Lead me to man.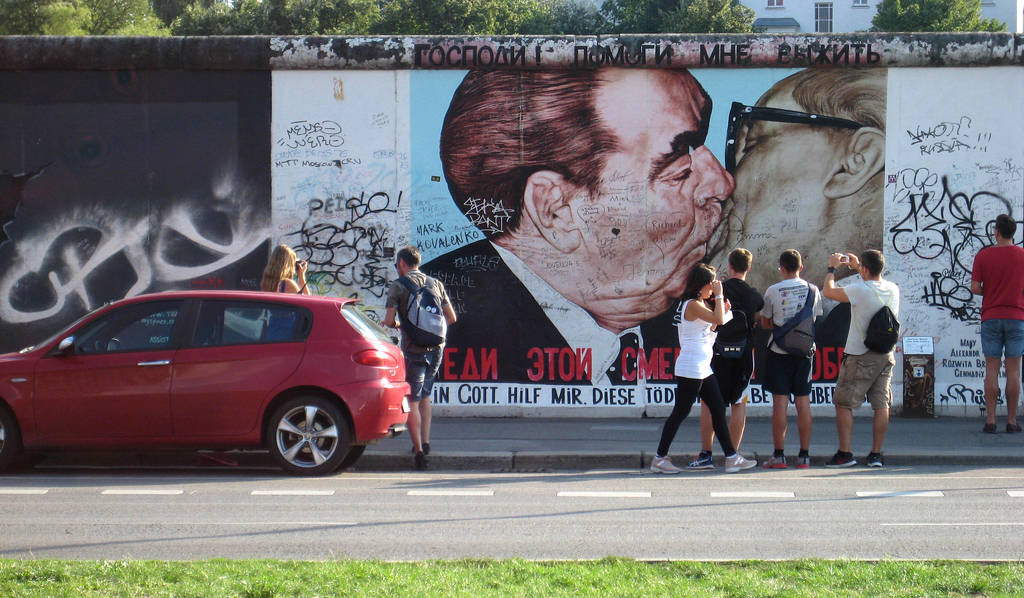
Lead to [x1=707, y1=62, x2=888, y2=384].
